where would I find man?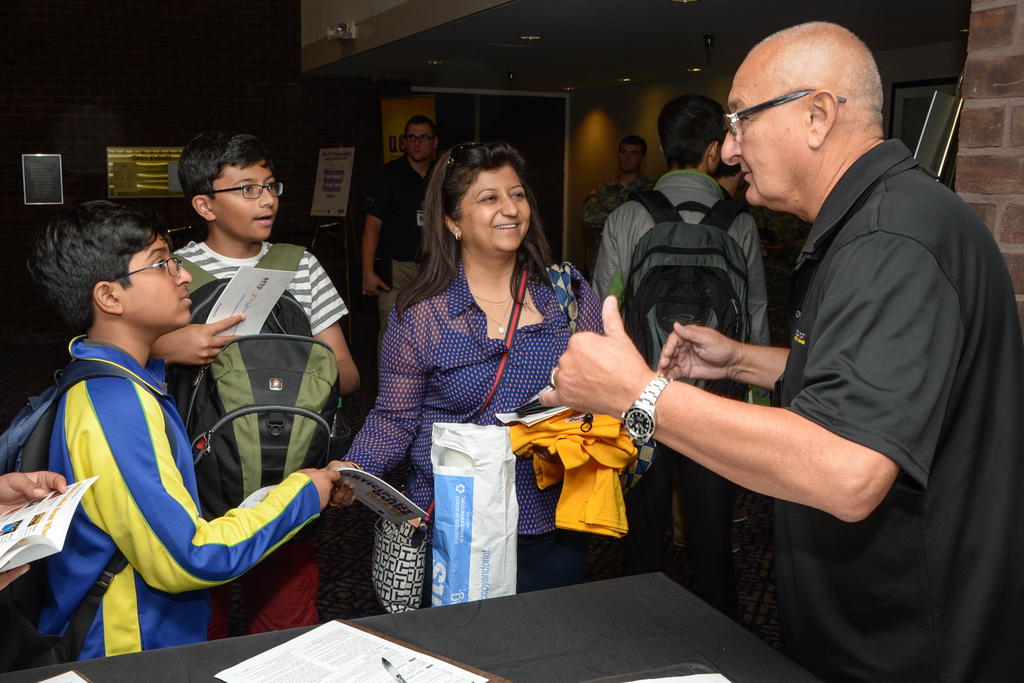
At x1=362, y1=115, x2=449, y2=340.
